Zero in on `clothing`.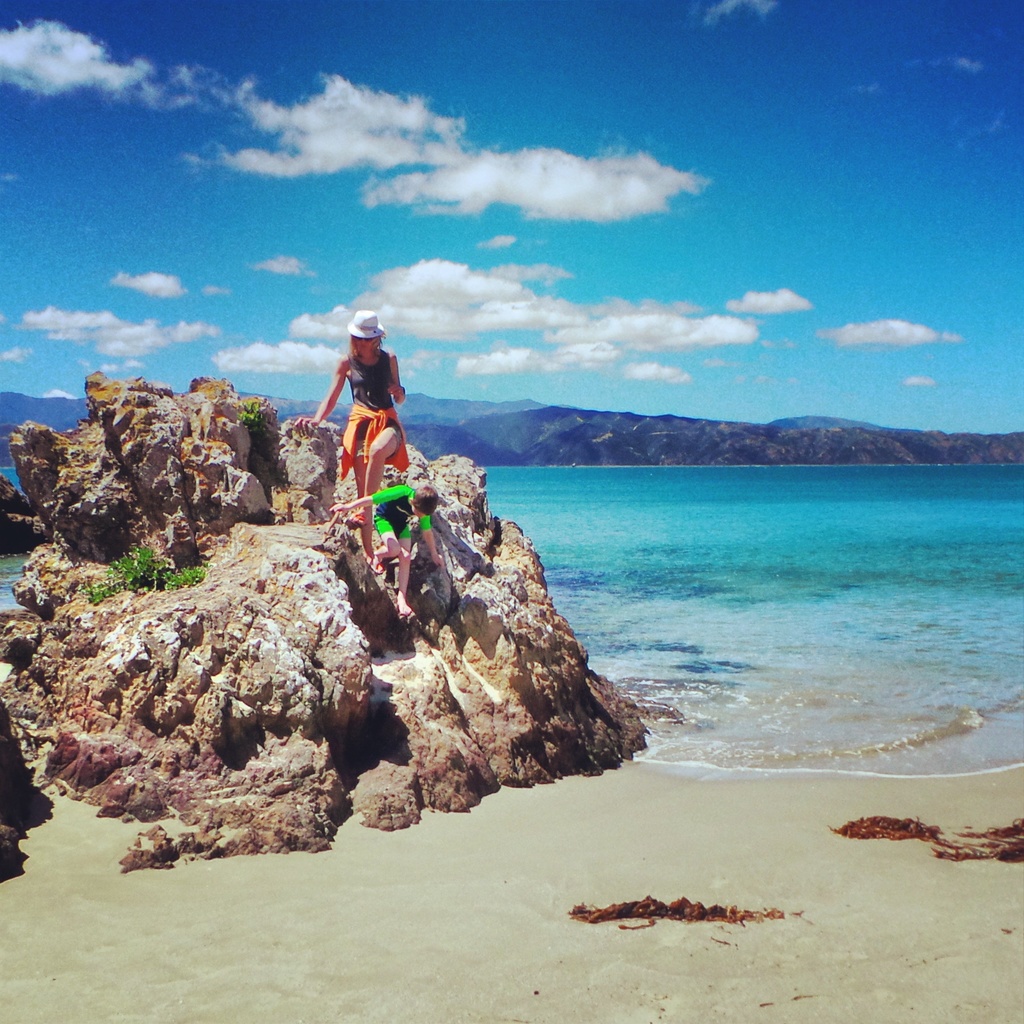
Zeroed in: crop(369, 486, 433, 538).
